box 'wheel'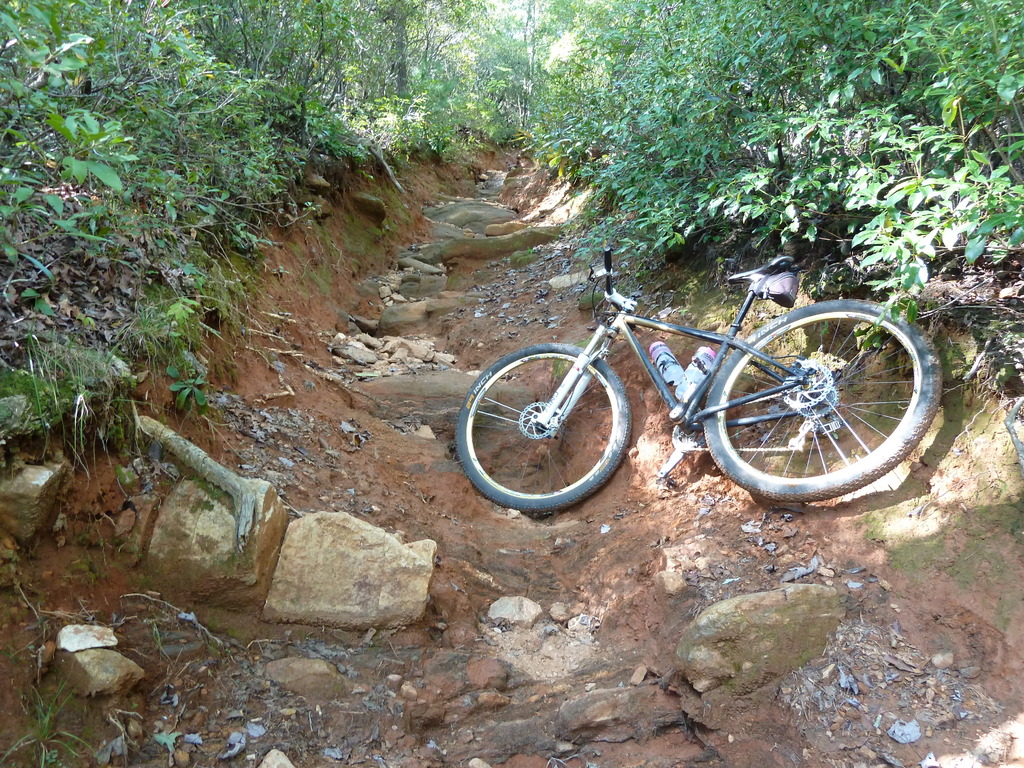
box=[703, 297, 942, 507]
